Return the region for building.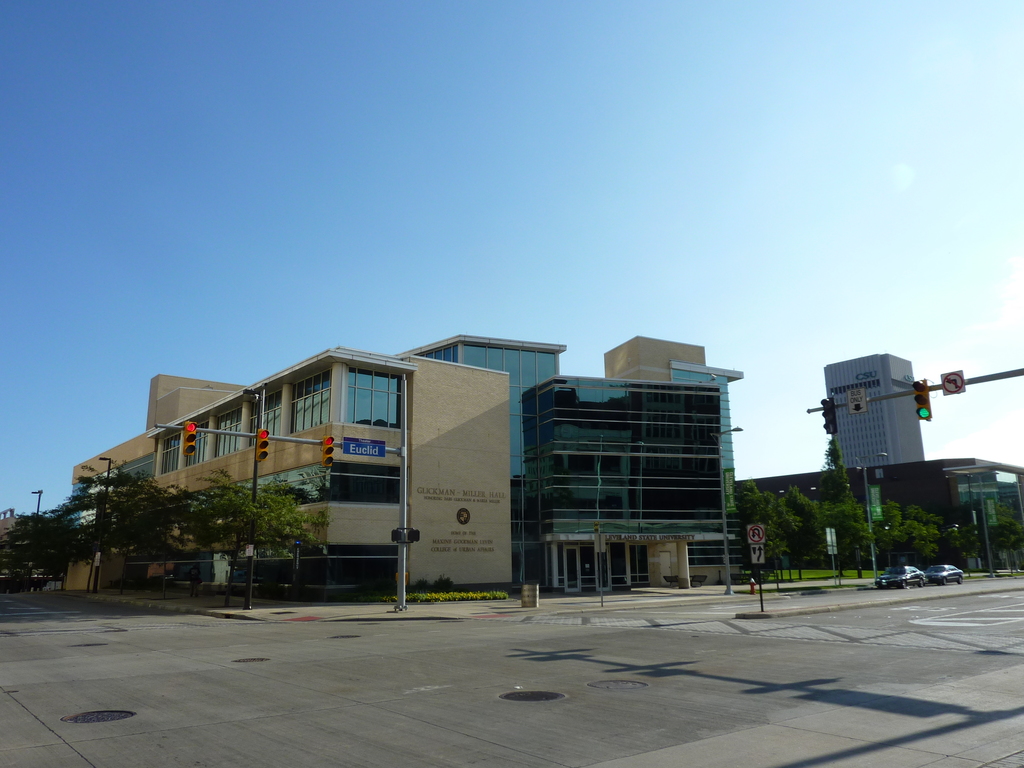
bbox=[828, 351, 919, 465].
